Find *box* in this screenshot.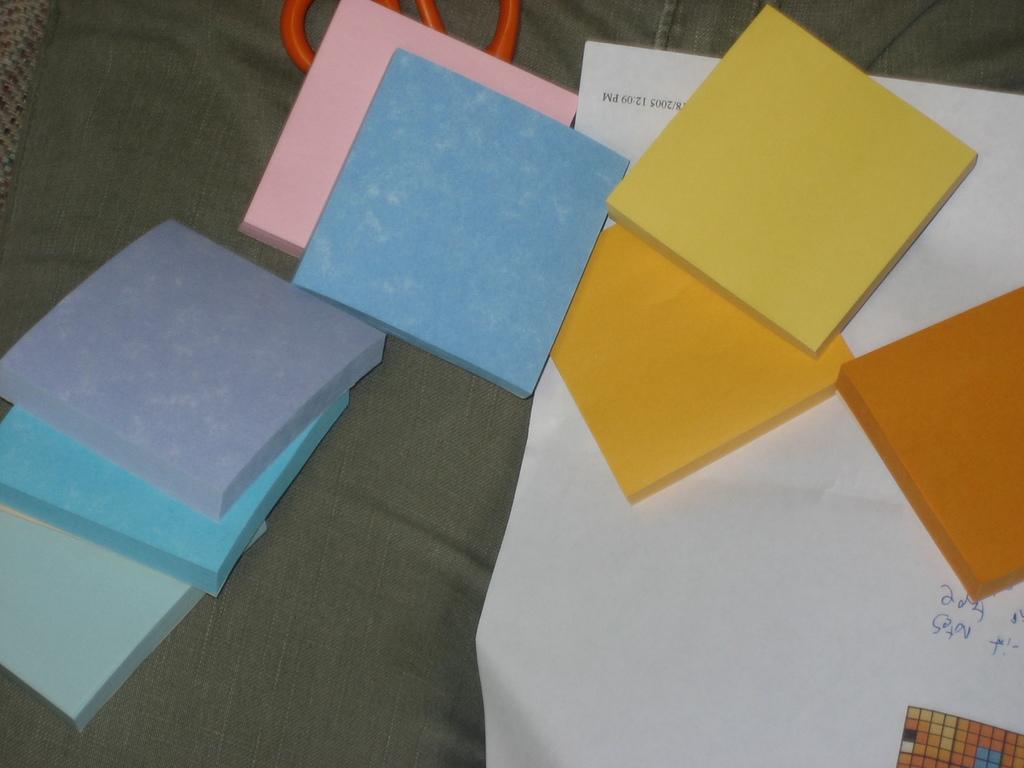
The bounding box for *box* is (x1=888, y1=705, x2=1023, y2=767).
